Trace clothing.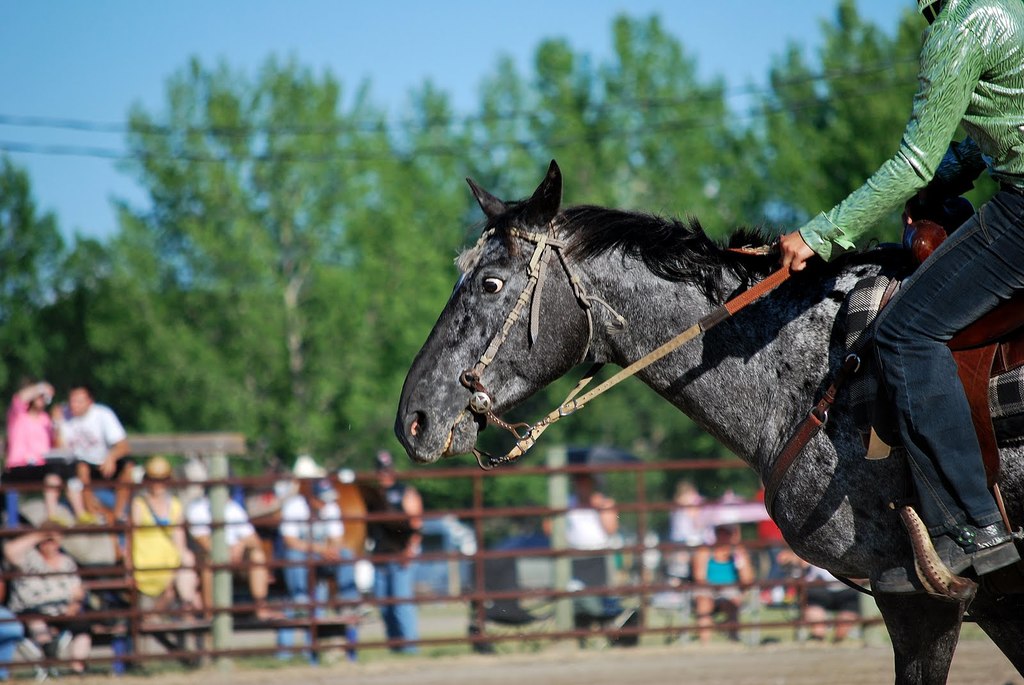
Traced to (63,402,125,477).
